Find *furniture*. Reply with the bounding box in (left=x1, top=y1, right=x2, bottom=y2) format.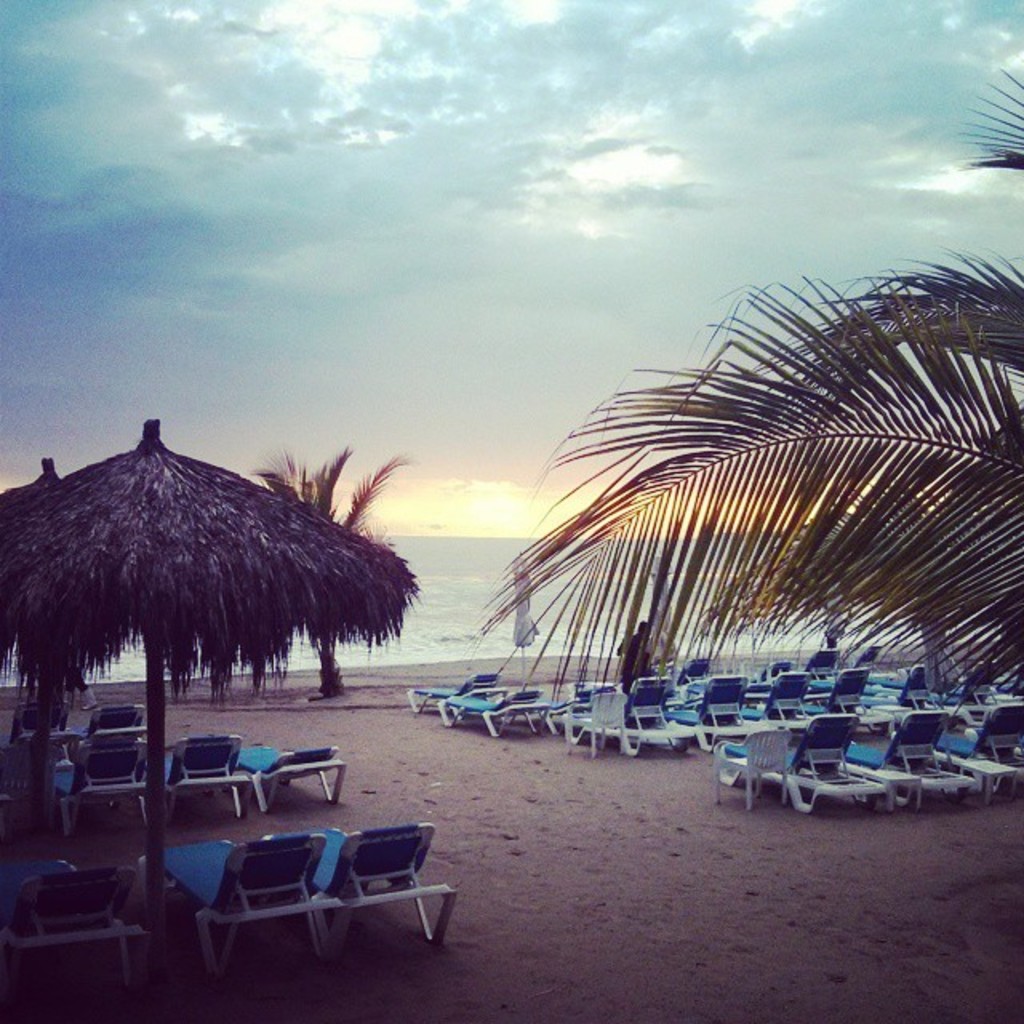
(left=309, top=821, right=458, bottom=946).
